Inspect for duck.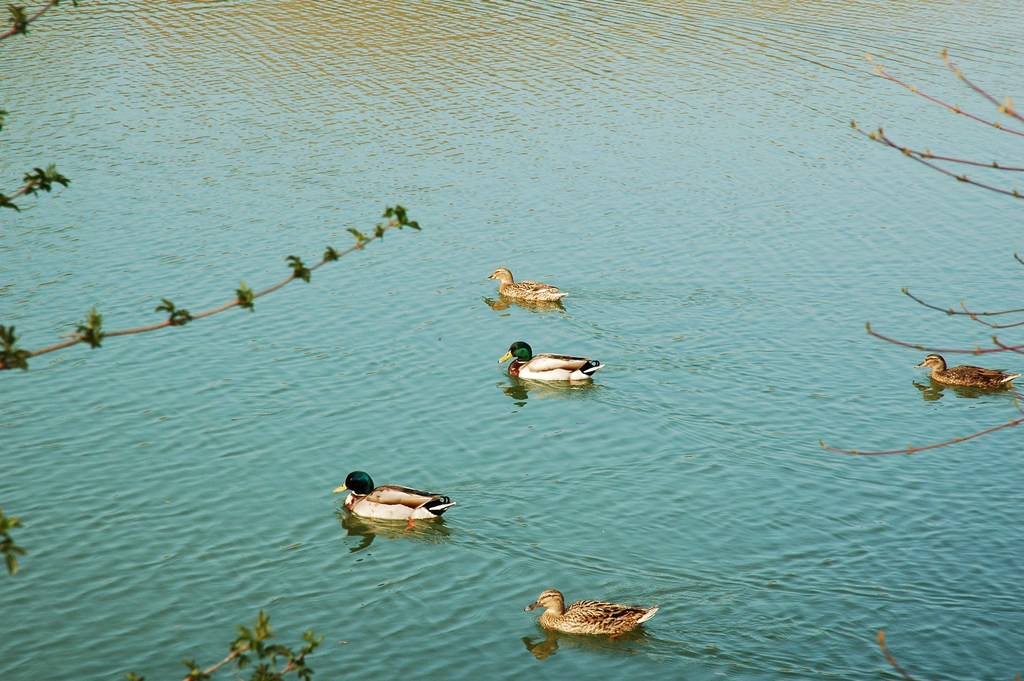
Inspection: rect(504, 338, 598, 387).
